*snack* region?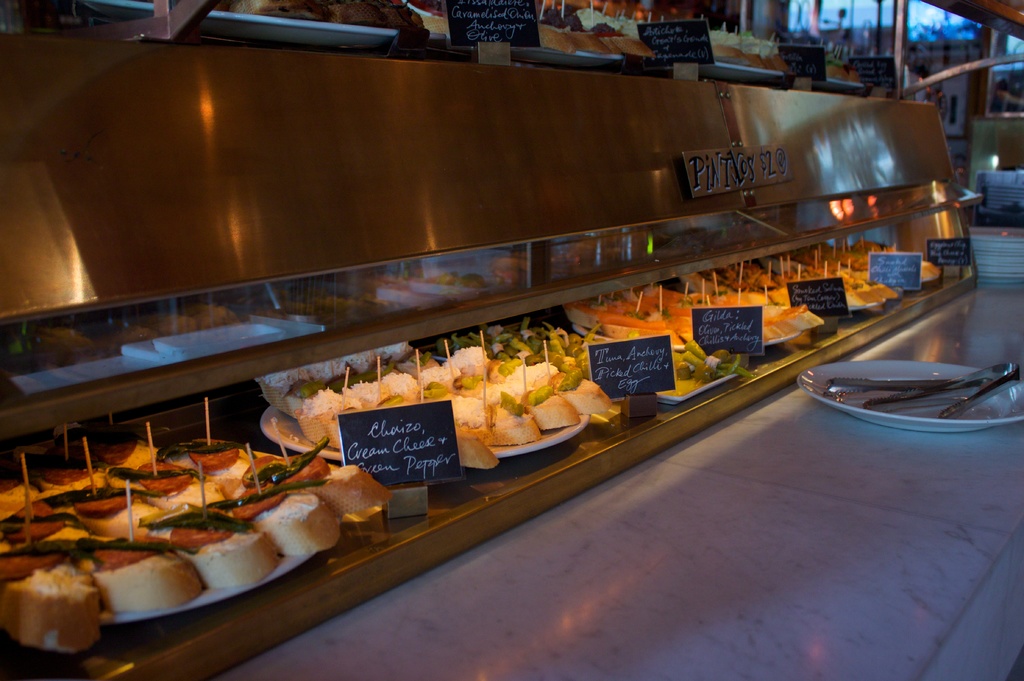
locate(454, 356, 599, 459)
